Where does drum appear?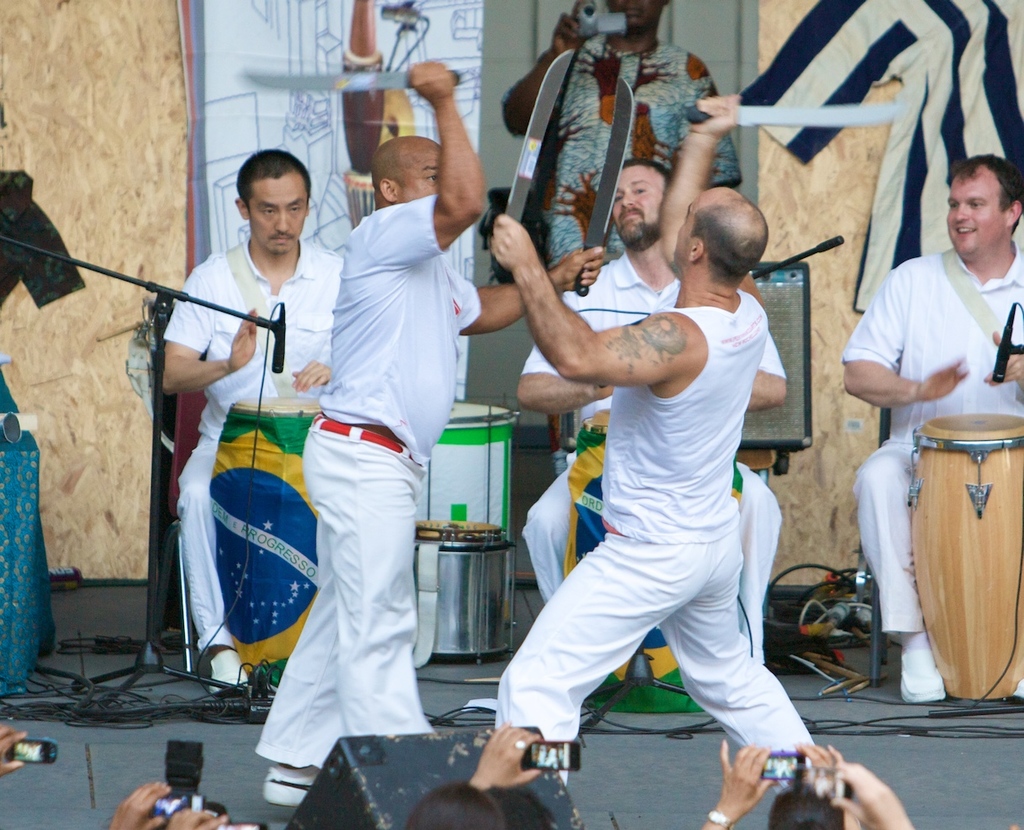
Appears at box=[901, 403, 1023, 697].
